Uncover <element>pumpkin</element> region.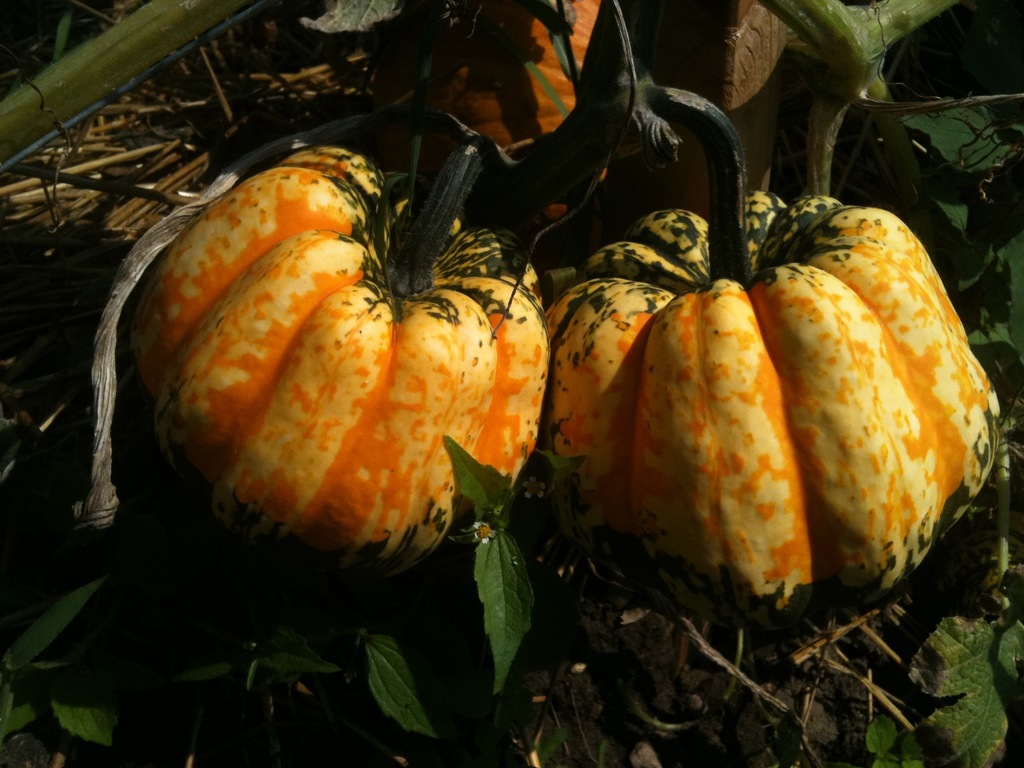
Uncovered: 550/84/1017/685.
